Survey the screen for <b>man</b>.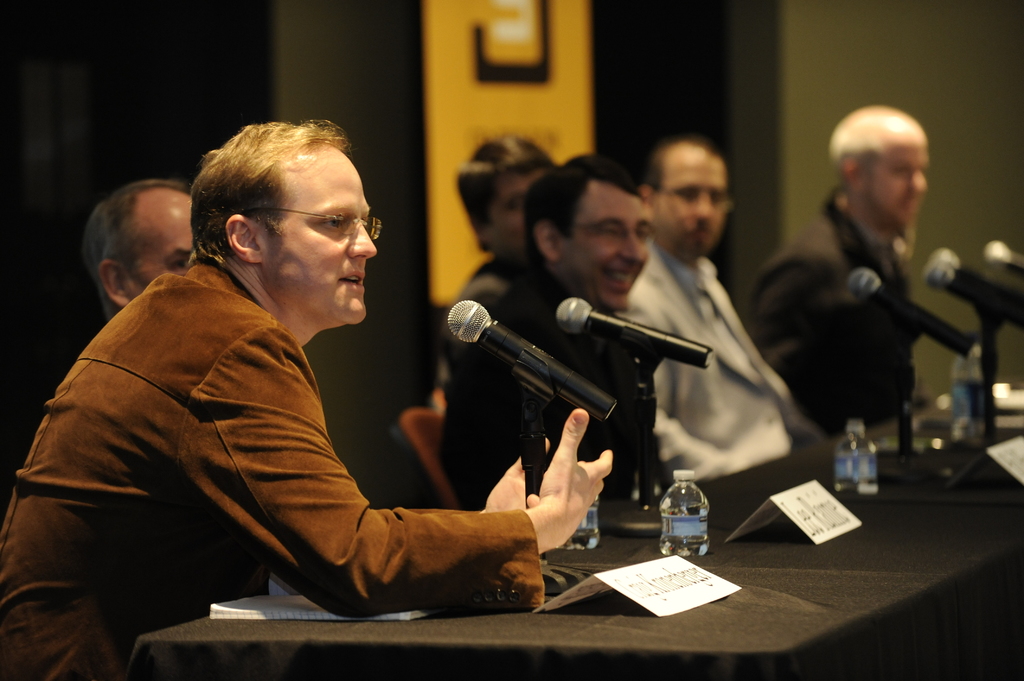
Survey found: <bbox>444, 154, 670, 506</bbox>.
